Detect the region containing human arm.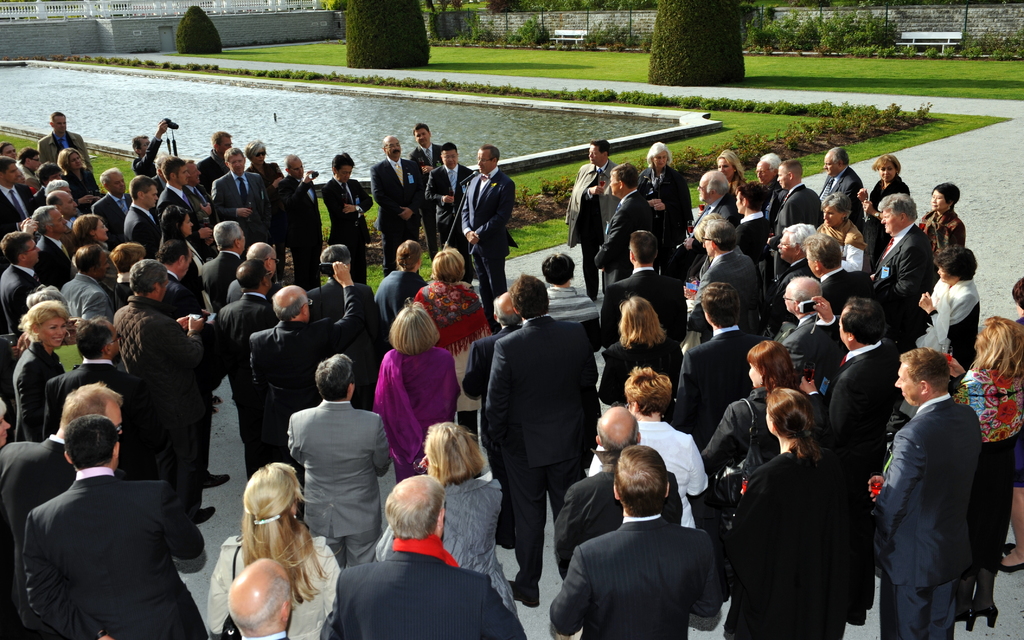
box=[554, 484, 585, 581].
